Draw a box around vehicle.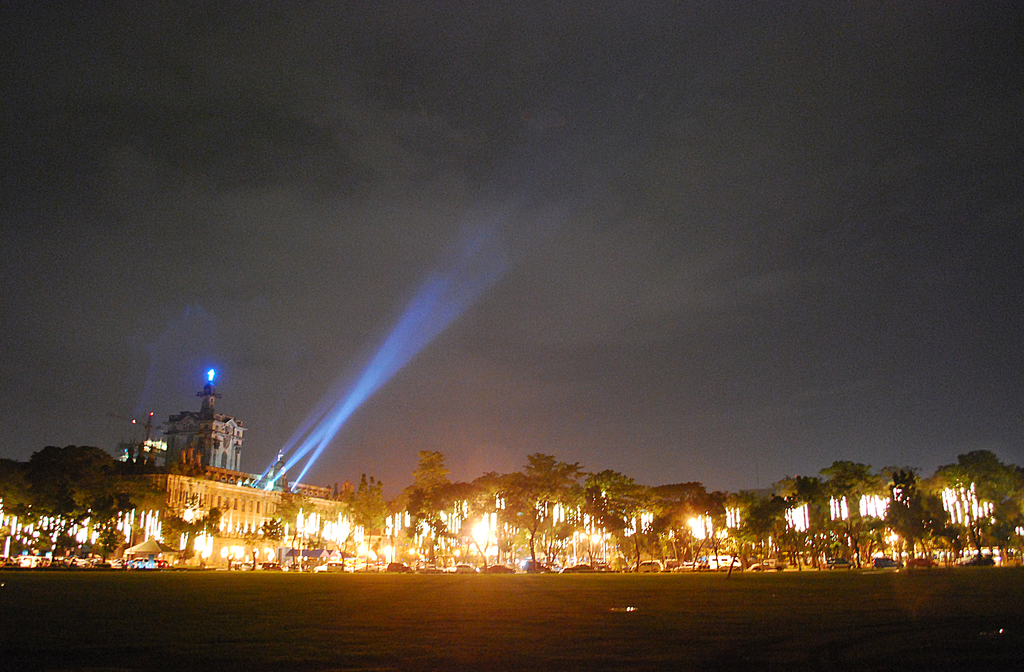
select_region(826, 553, 856, 575).
